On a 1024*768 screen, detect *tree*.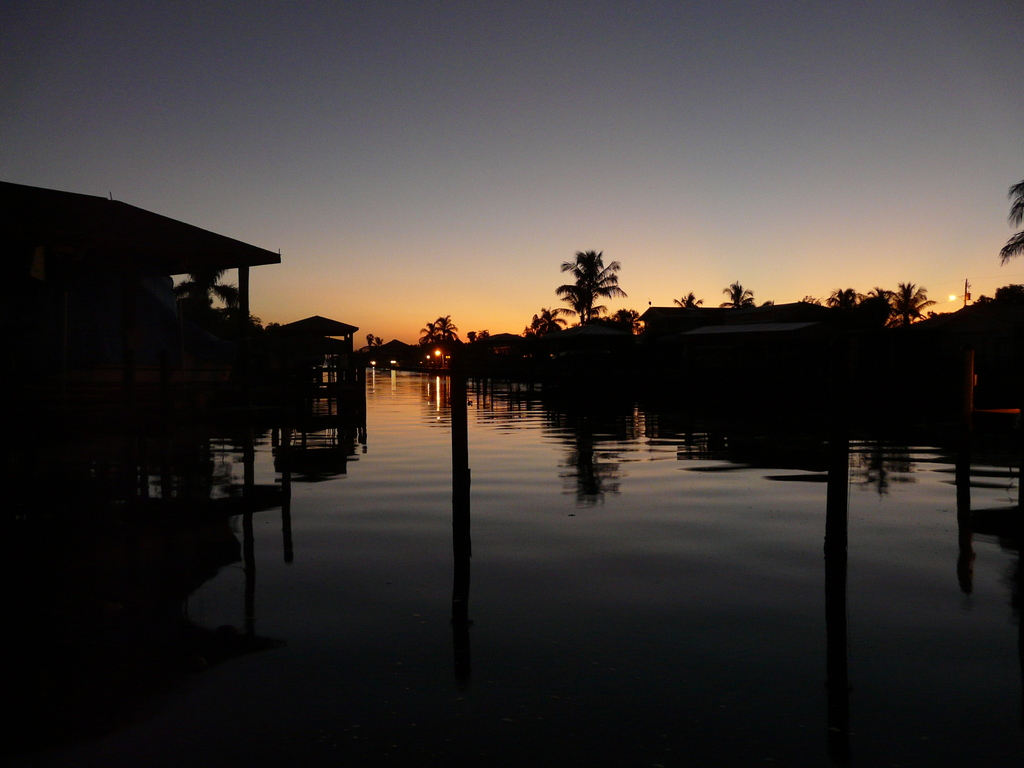
bbox=[718, 275, 758, 314].
